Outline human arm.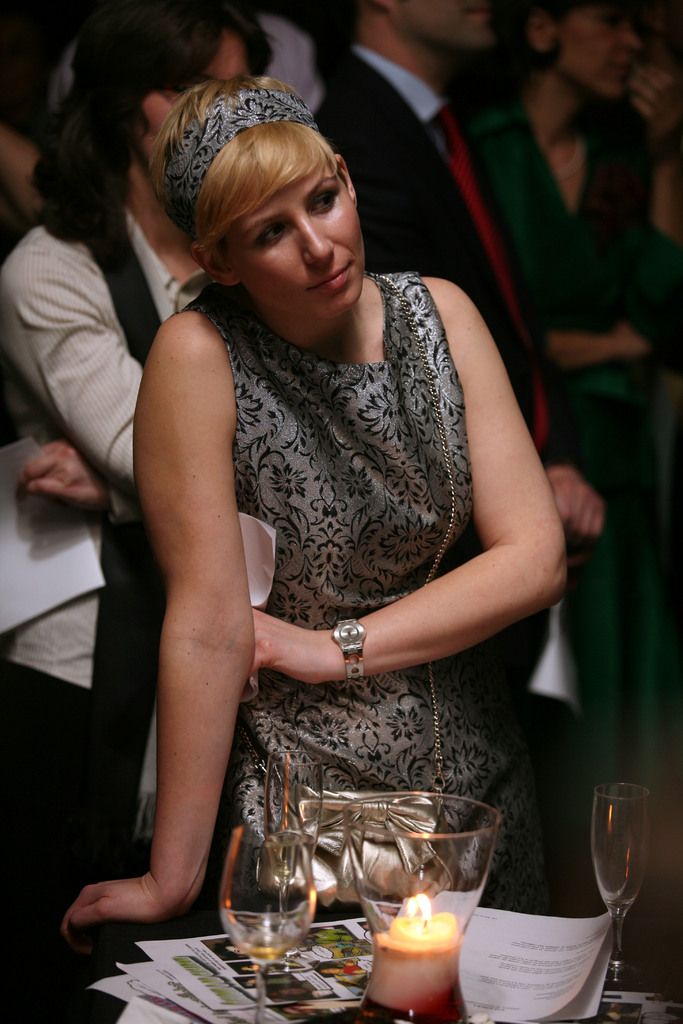
Outline: pyautogui.locateOnScreen(246, 266, 572, 690).
